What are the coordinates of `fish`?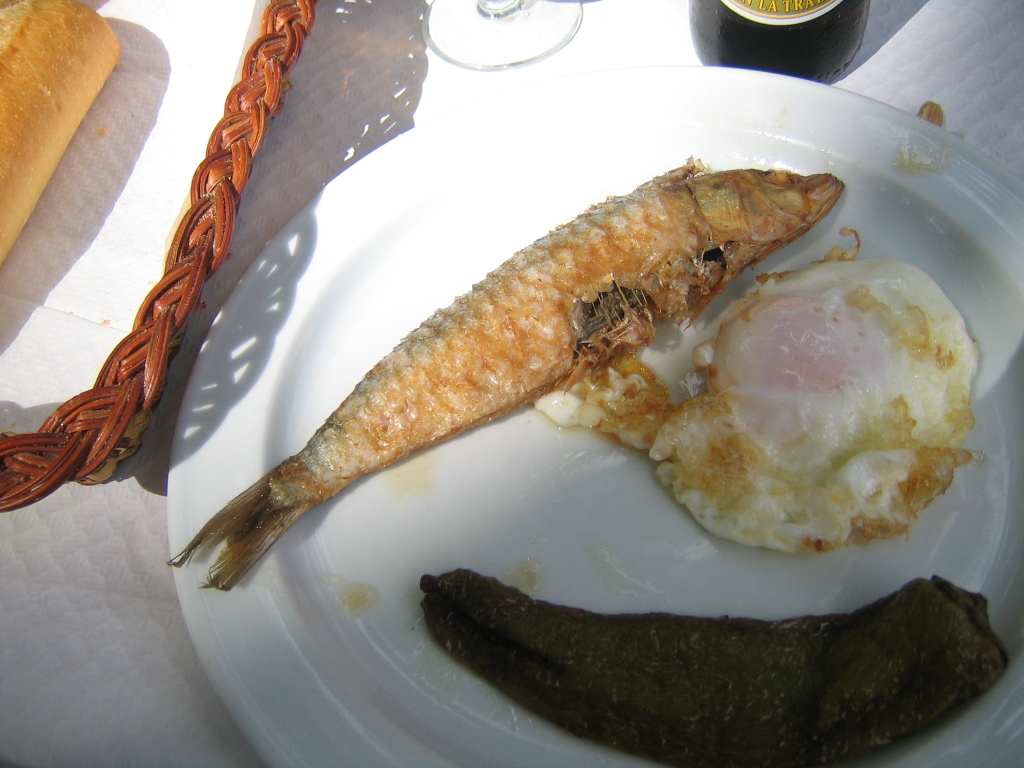
locate(182, 116, 865, 569).
